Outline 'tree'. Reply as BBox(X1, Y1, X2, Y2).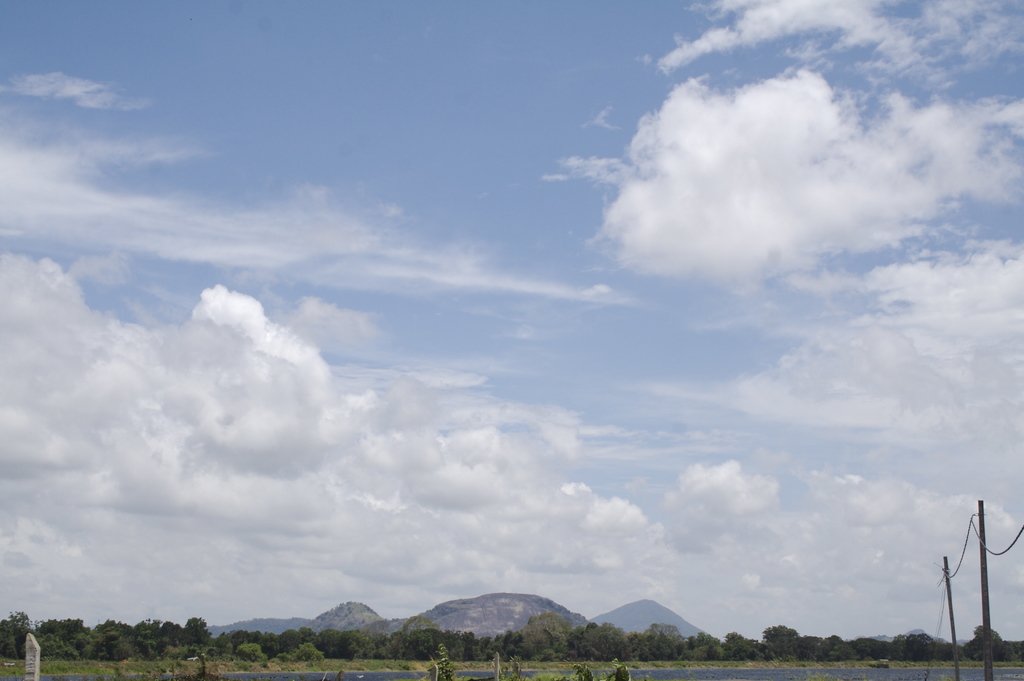
BBox(7, 605, 36, 655).
